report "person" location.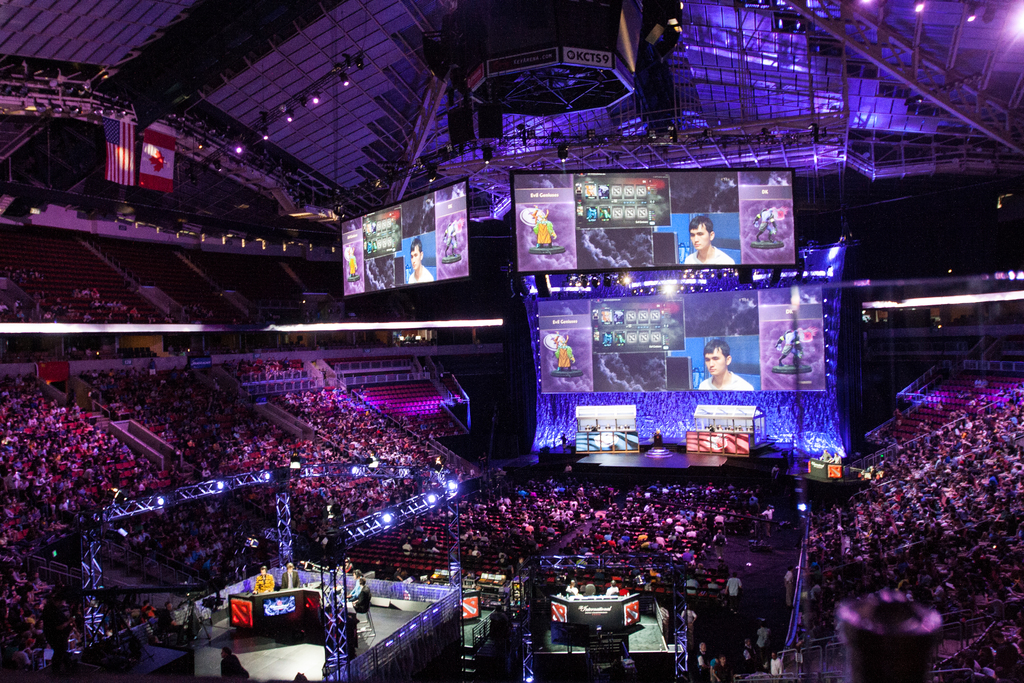
Report: bbox(683, 218, 734, 267).
